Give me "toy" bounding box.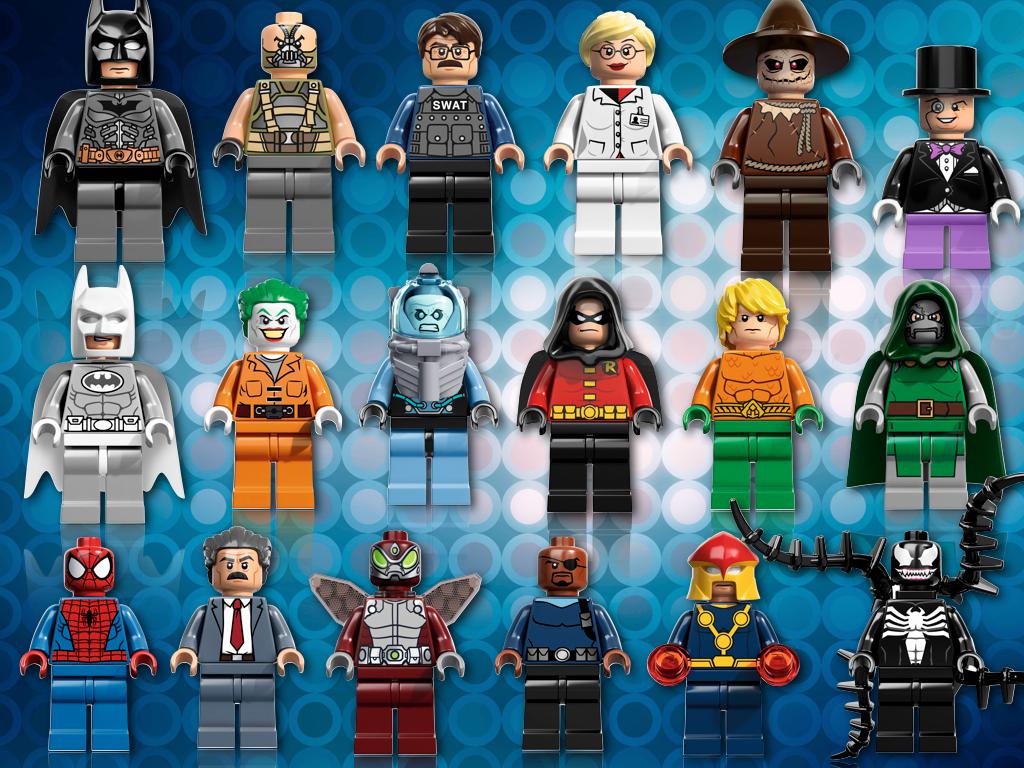
{"left": 16, "top": 263, "right": 182, "bottom": 528}.
